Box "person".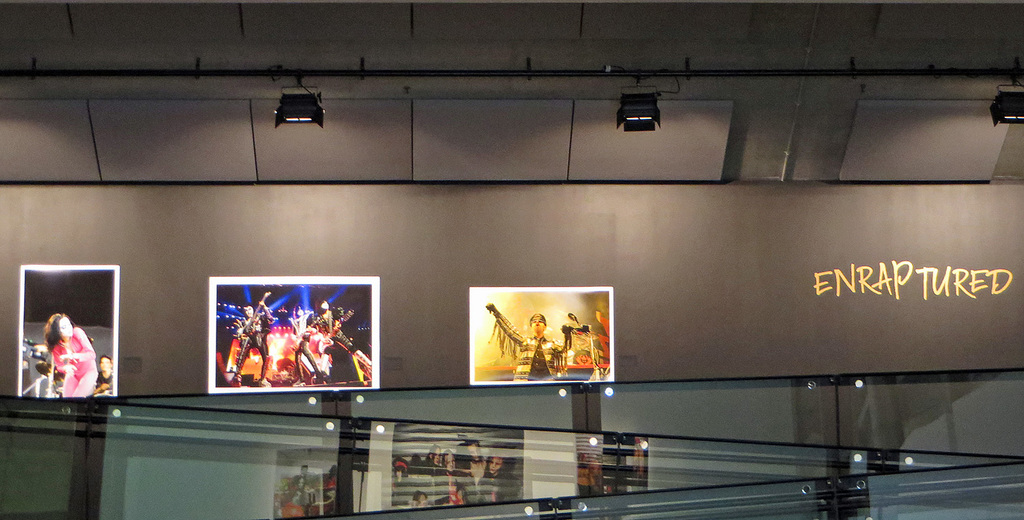
region(483, 304, 578, 382).
